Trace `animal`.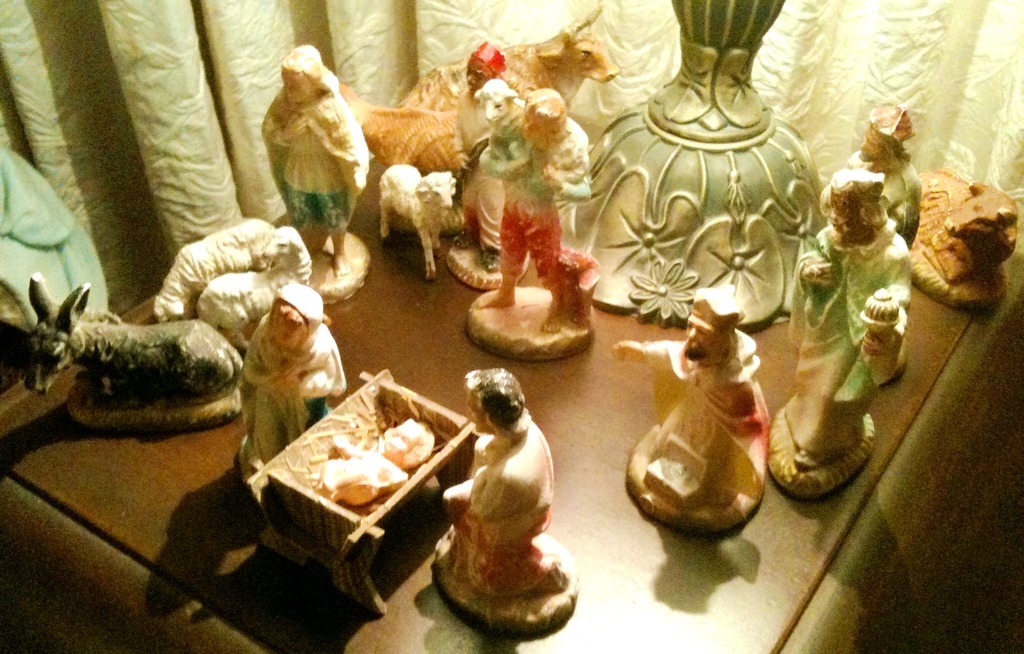
Traced to (373,165,462,278).
